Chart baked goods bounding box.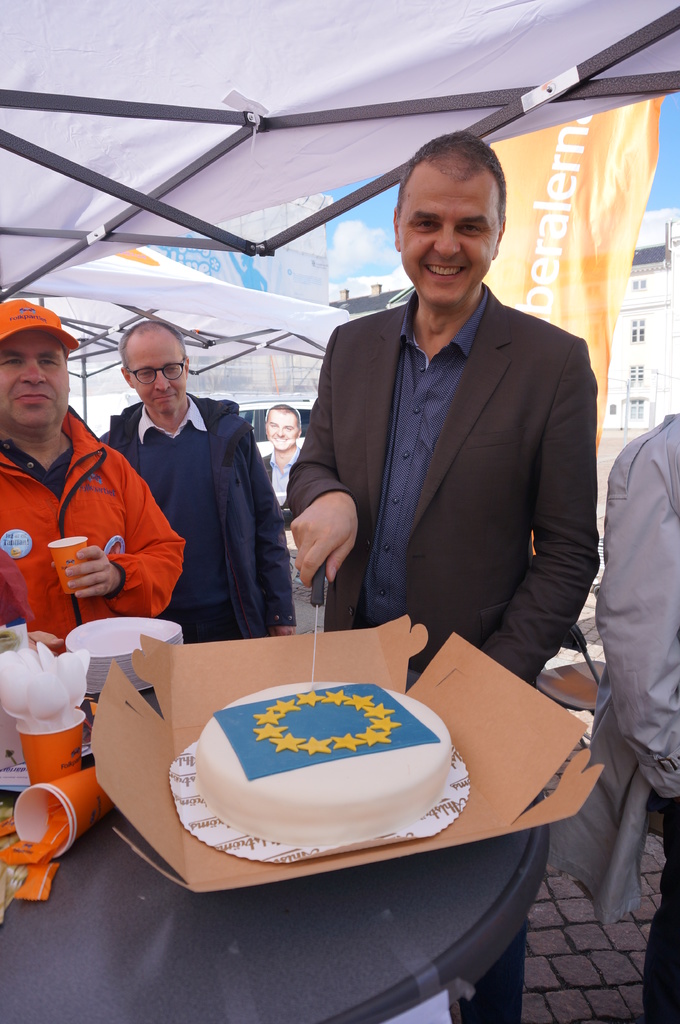
Charted: 154/693/473/865.
